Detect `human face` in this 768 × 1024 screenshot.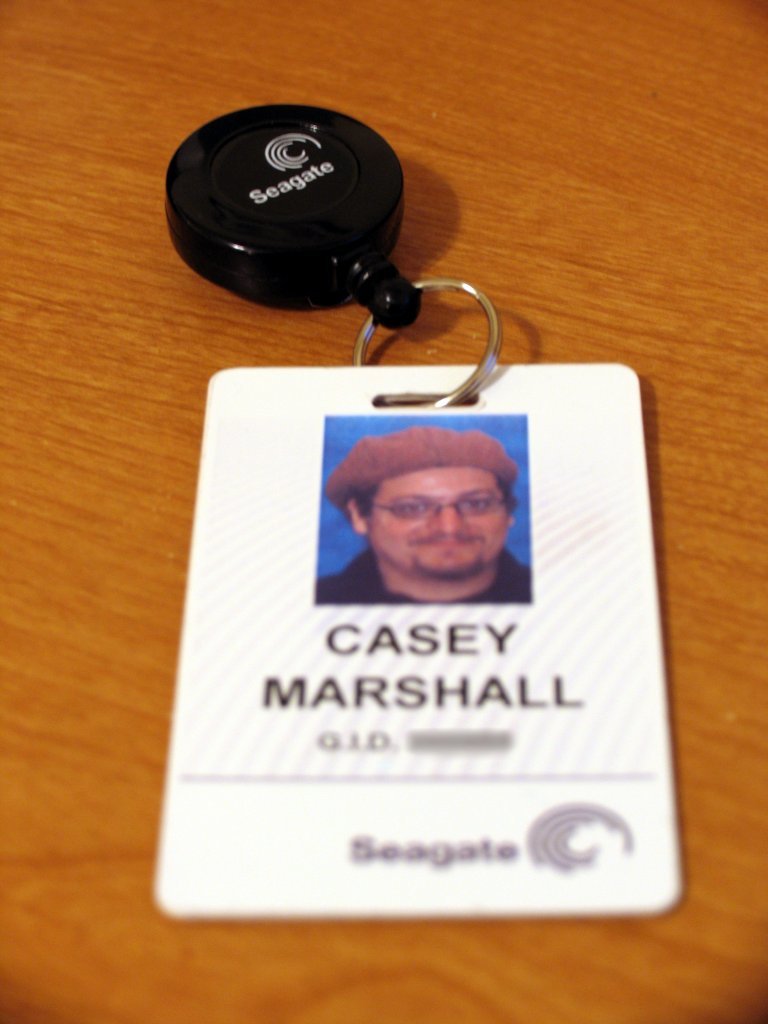
Detection: crop(360, 462, 504, 572).
